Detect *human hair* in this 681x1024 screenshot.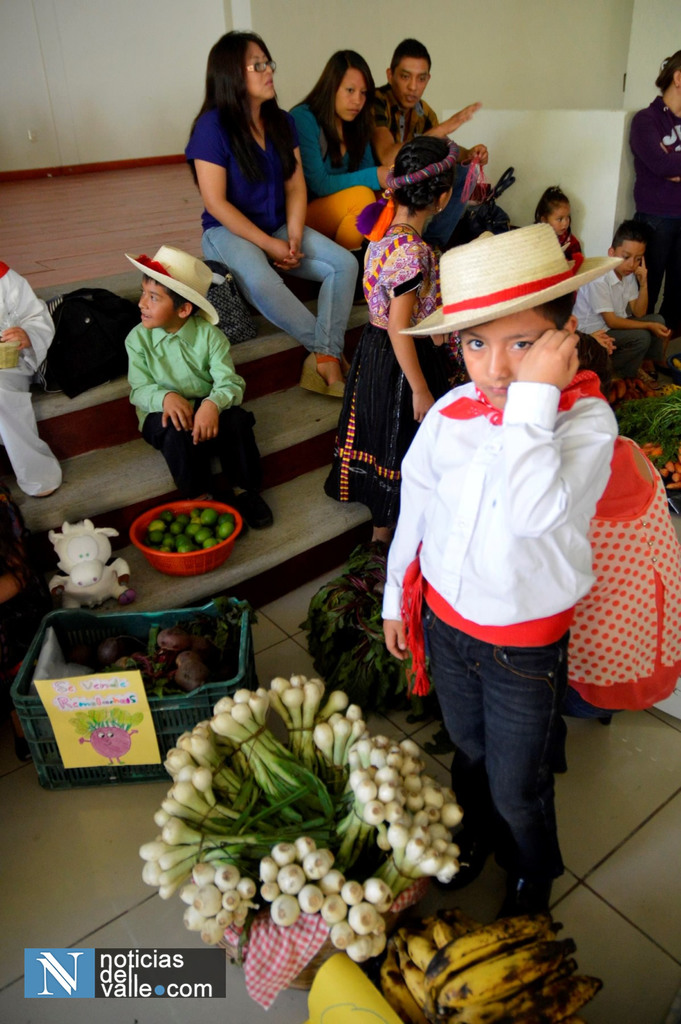
Detection: 531 289 578 329.
